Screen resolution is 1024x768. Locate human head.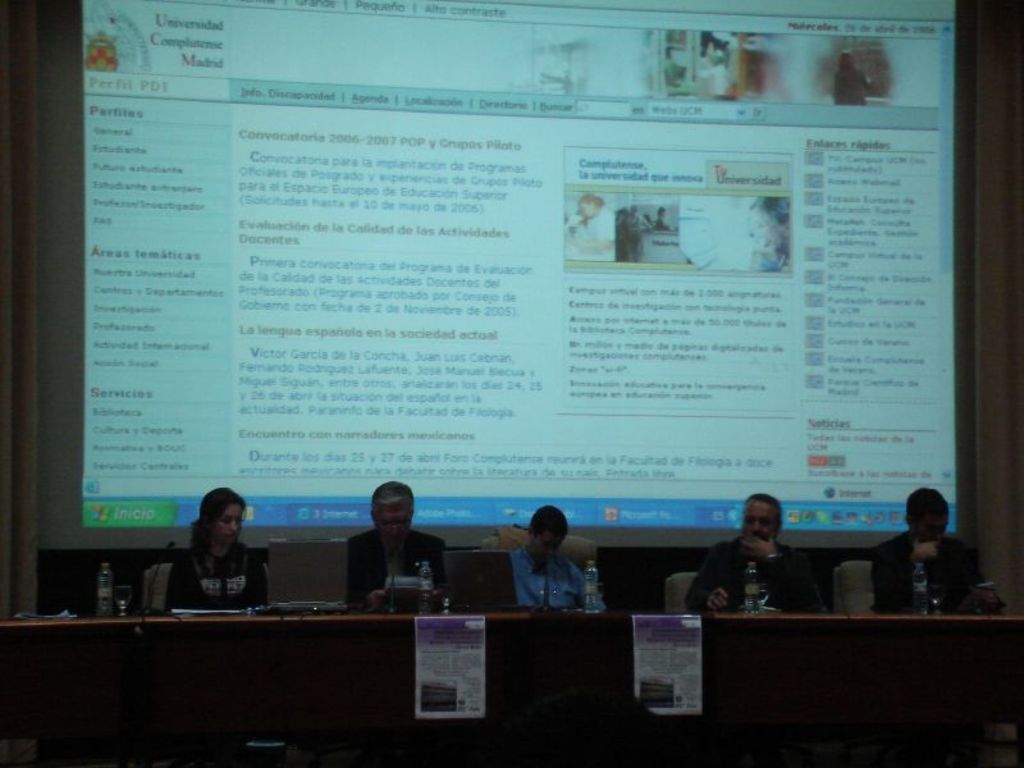
{"x1": 577, "y1": 191, "x2": 602, "y2": 216}.
